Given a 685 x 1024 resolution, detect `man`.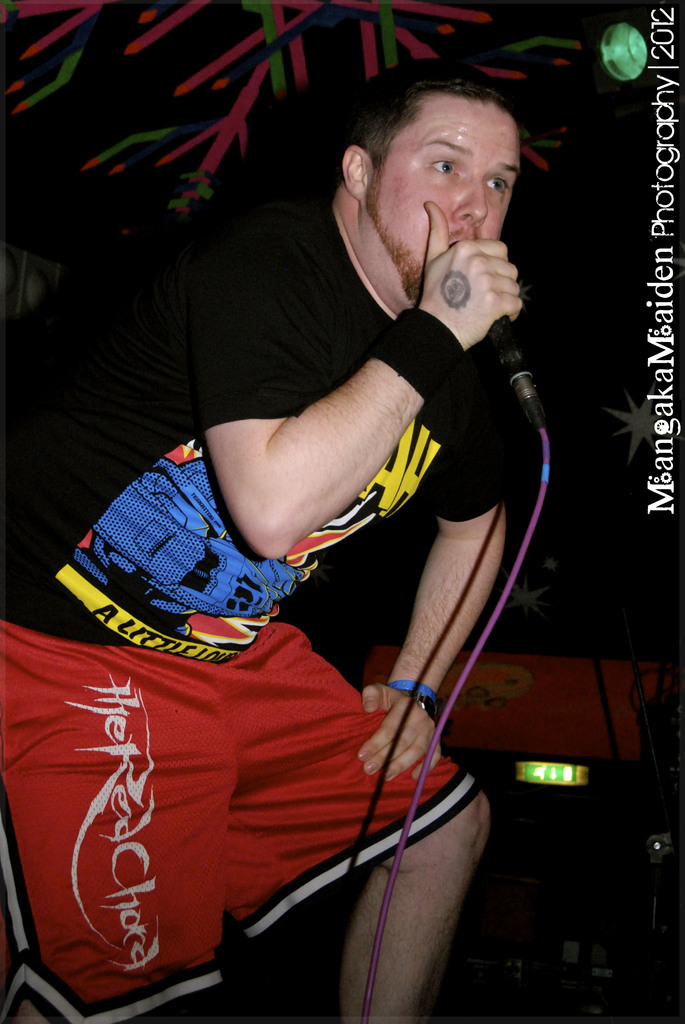
locate(56, 0, 533, 1023).
